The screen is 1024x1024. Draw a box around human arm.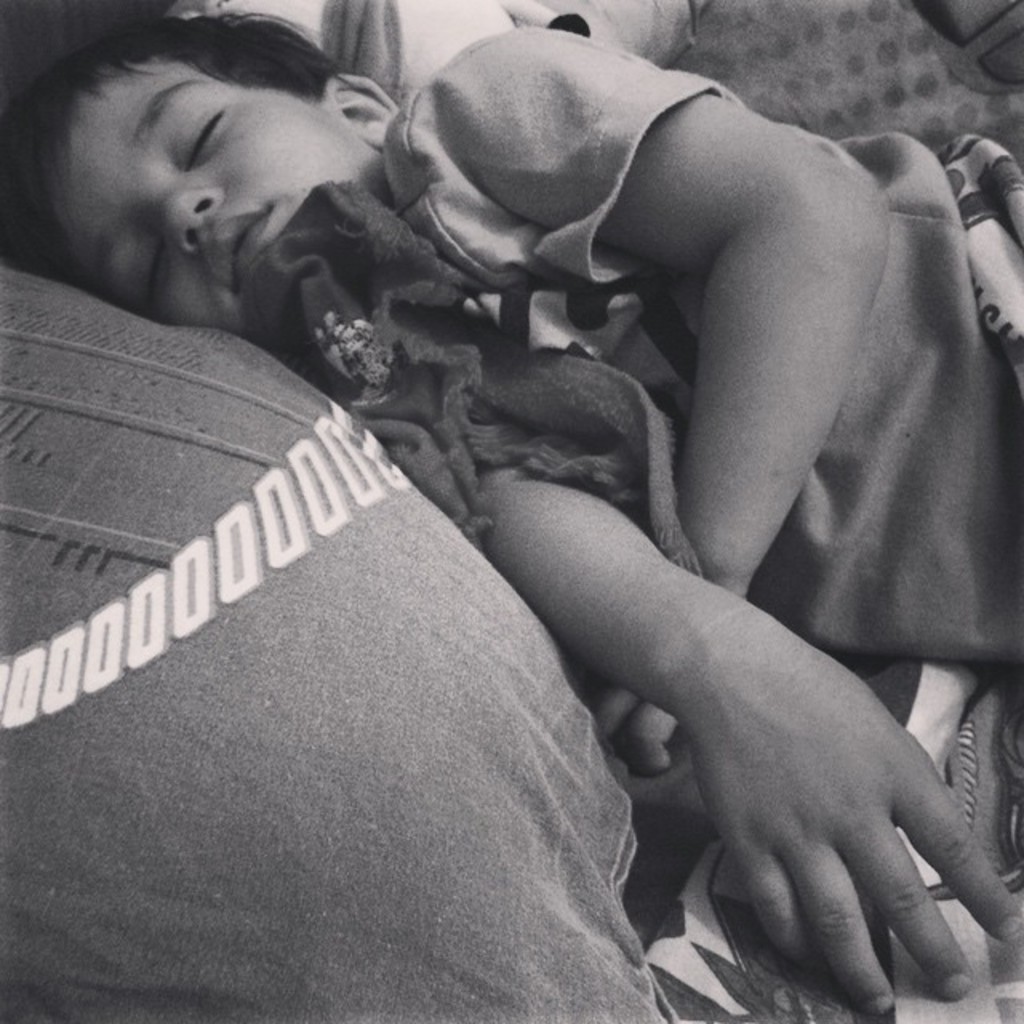
(x1=464, y1=454, x2=1022, y2=1016).
